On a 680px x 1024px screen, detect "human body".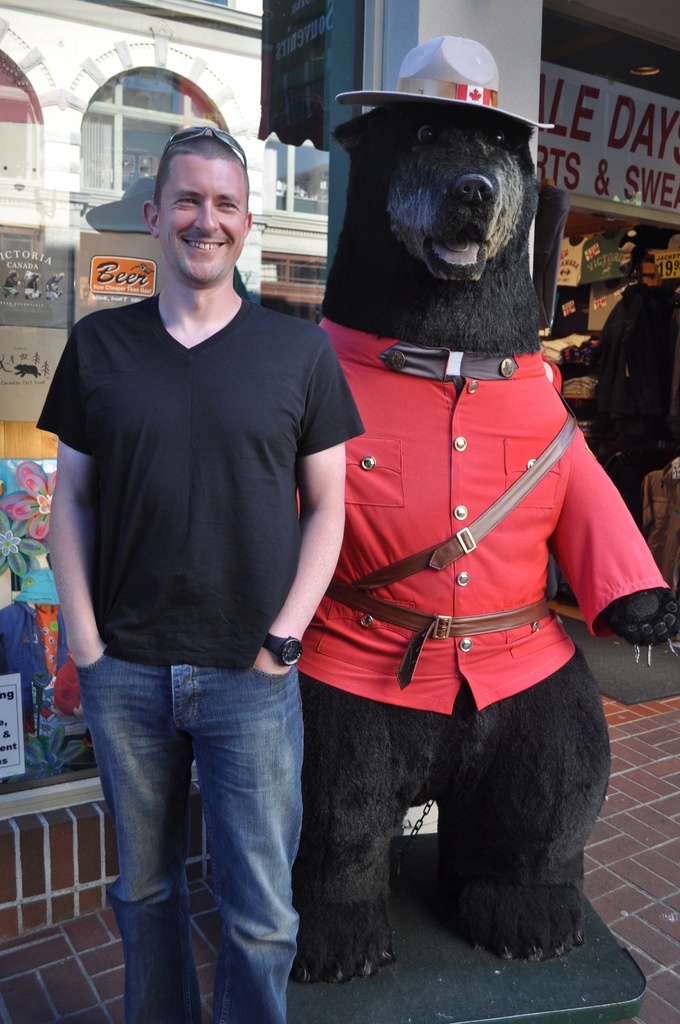
select_region(22, 285, 371, 1023).
